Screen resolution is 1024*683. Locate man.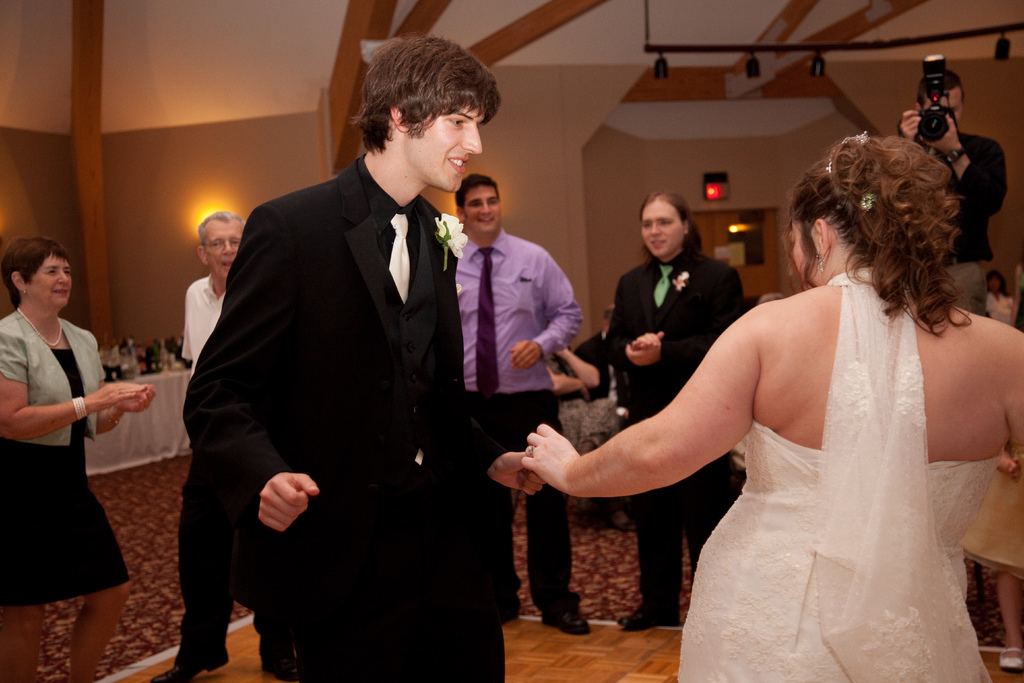
<region>180, 214, 242, 366</region>.
